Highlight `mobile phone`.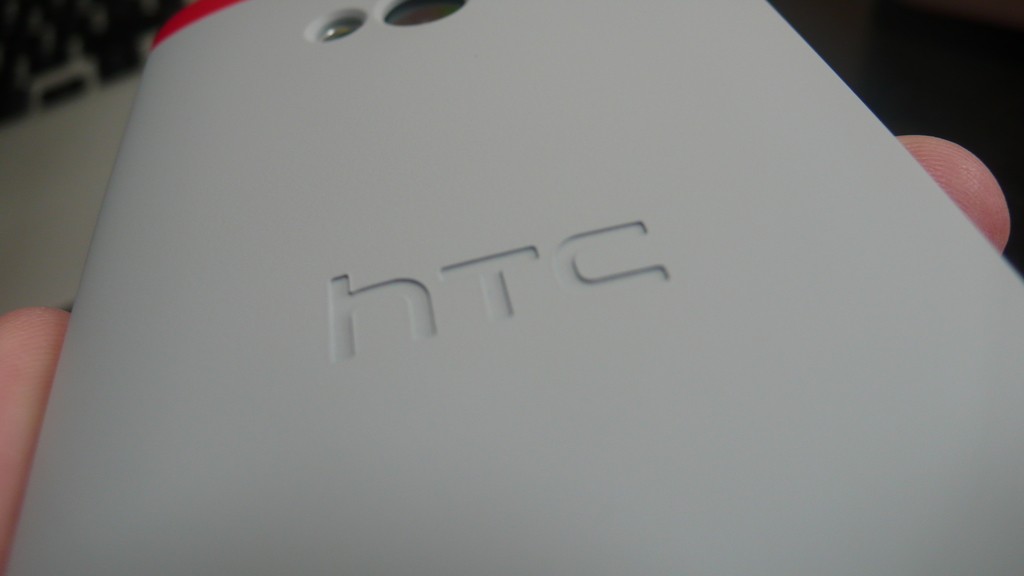
Highlighted region: box=[0, 15, 1023, 574].
